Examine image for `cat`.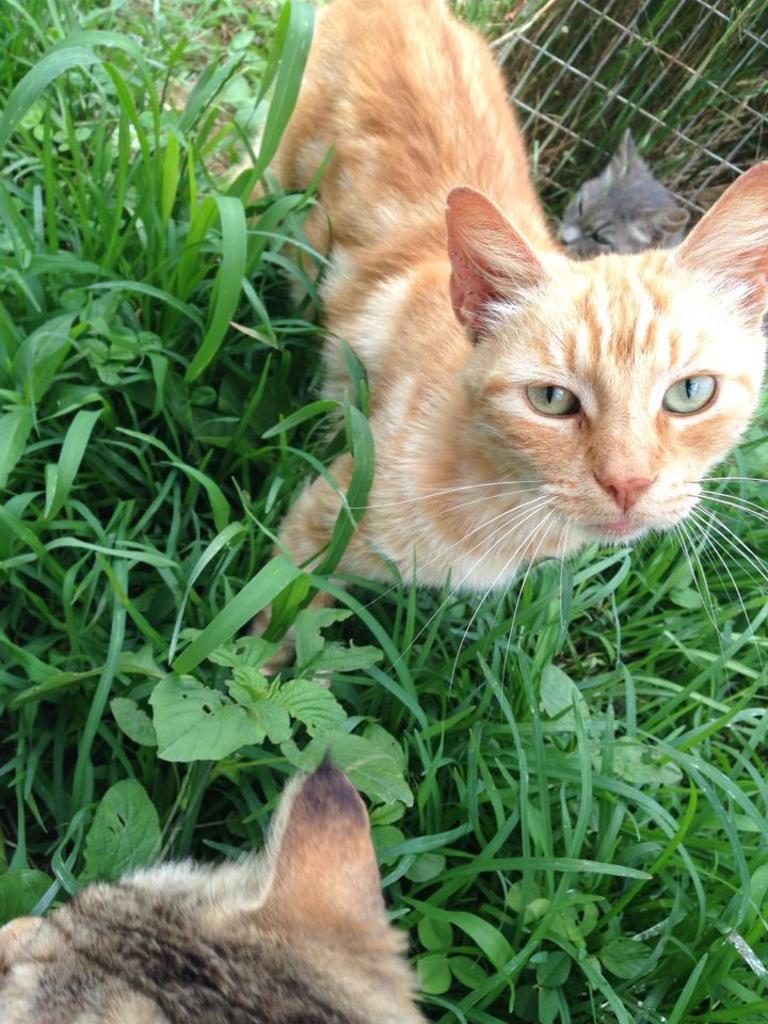
Examination result: bbox(0, 752, 432, 1023).
